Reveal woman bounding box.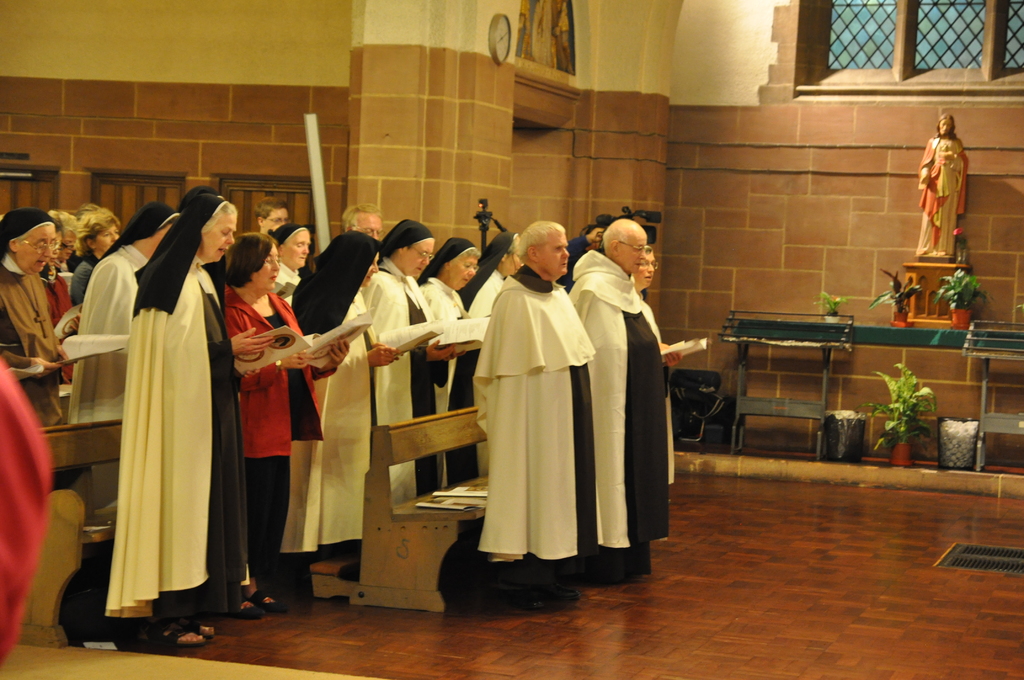
Revealed: (104, 196, 245, 649).
